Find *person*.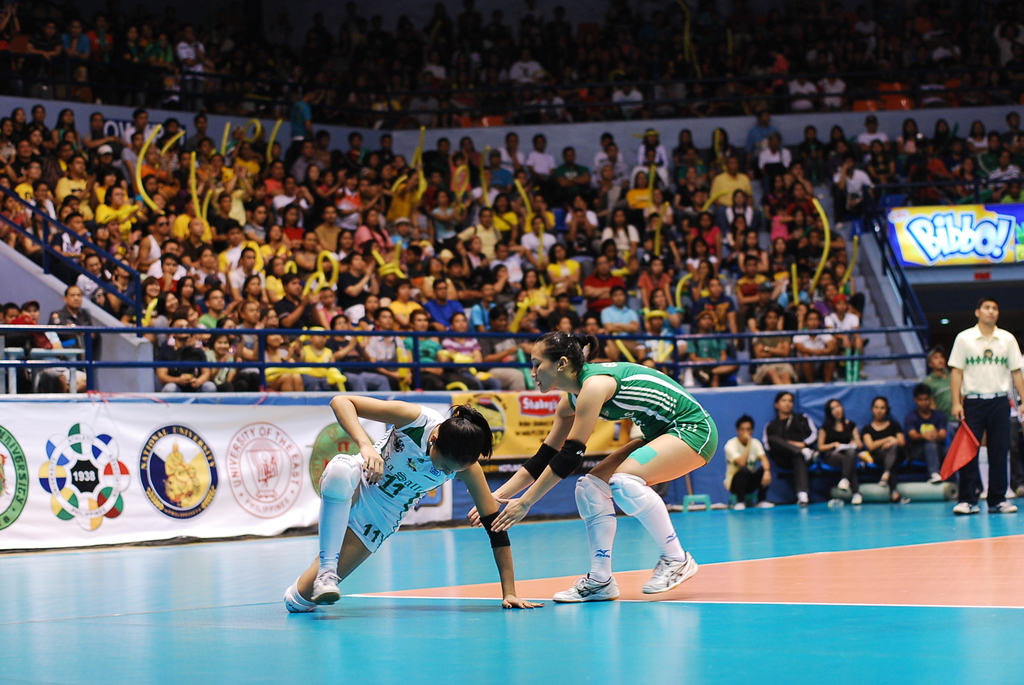
(740, 230, 768, 275).
